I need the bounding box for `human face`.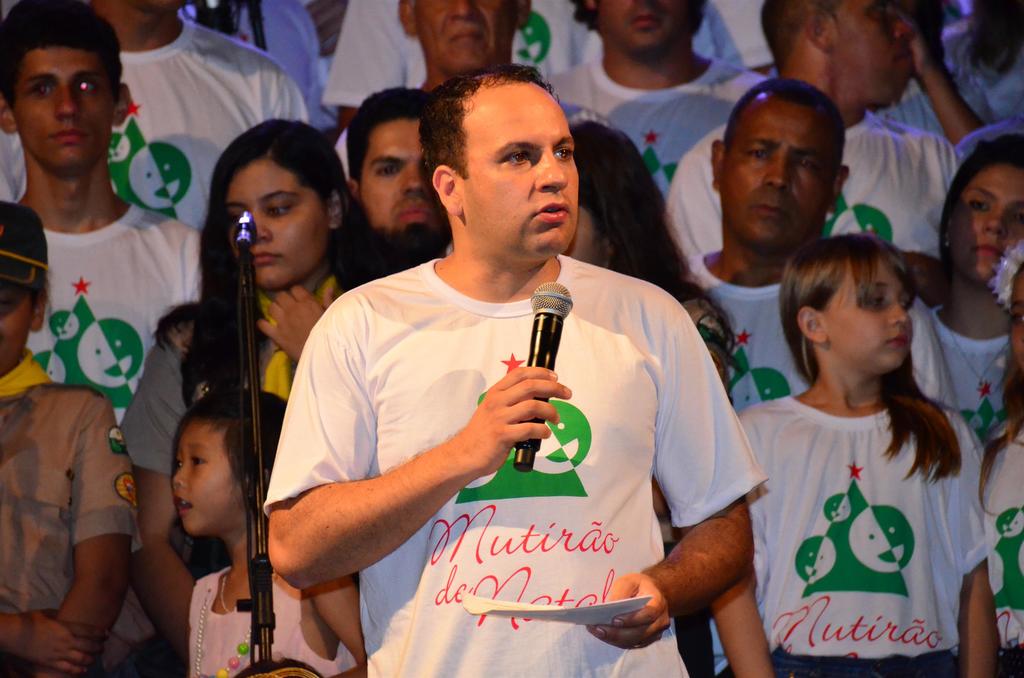
Here it is: box=[600, 0, 700, 59].
